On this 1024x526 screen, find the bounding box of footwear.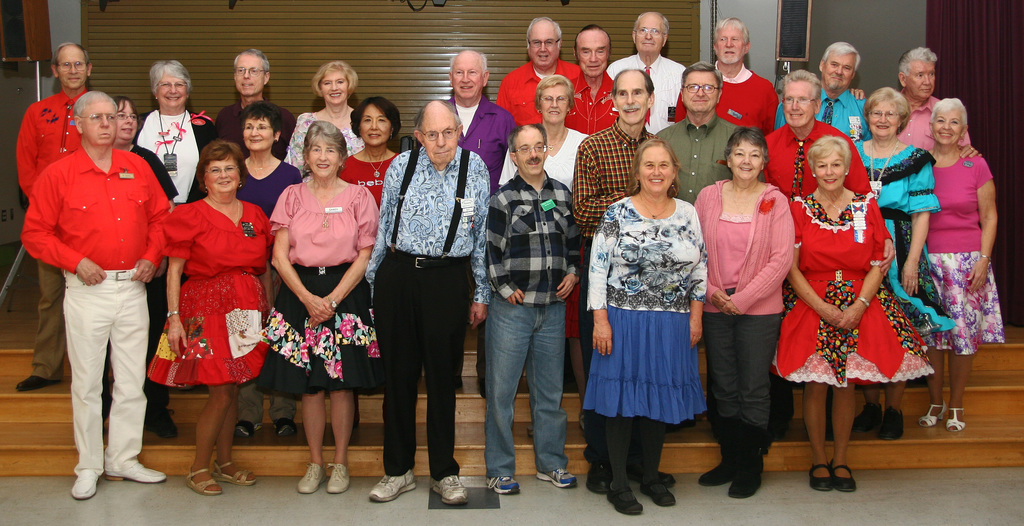
Bounding box: 486:473:521:497.
